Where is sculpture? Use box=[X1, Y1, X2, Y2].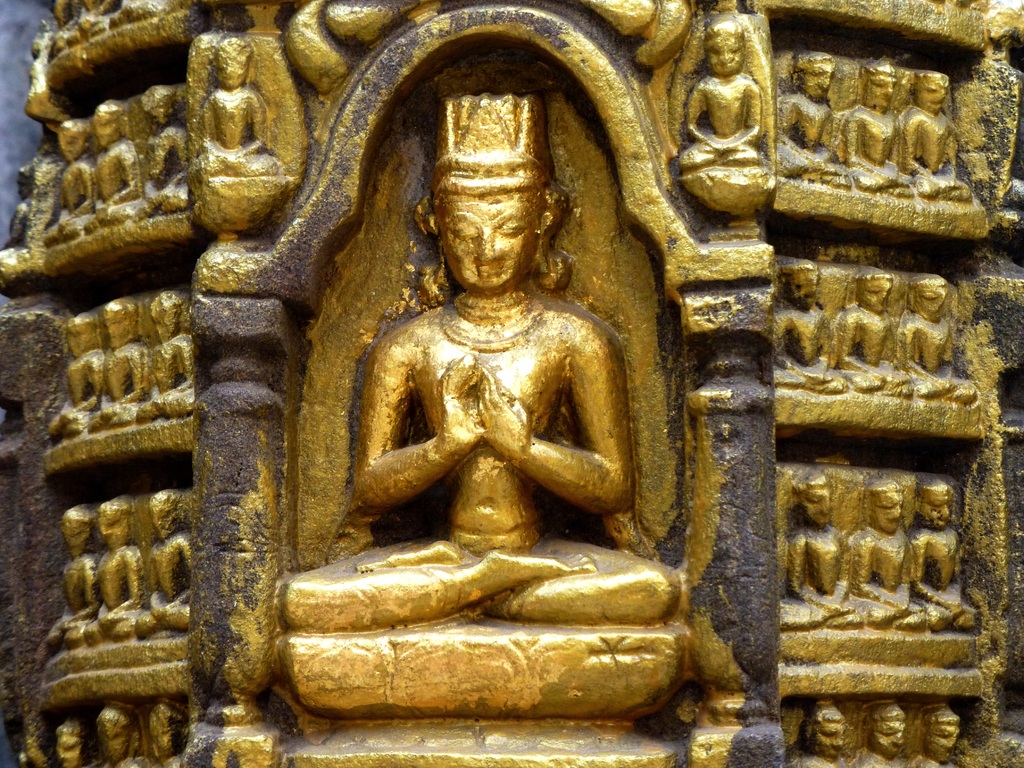
box=[148, 293, 202, 411].
